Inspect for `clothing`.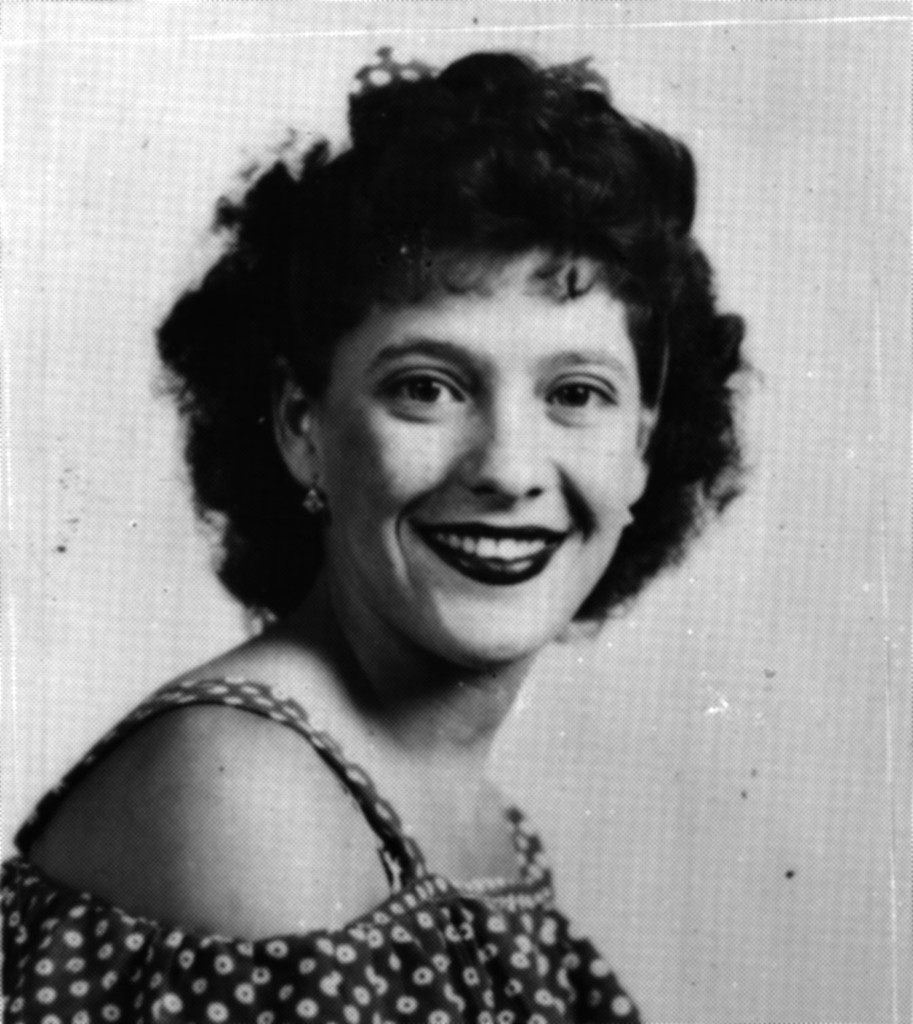
Inspection: 0, 676, 638, 1023.
